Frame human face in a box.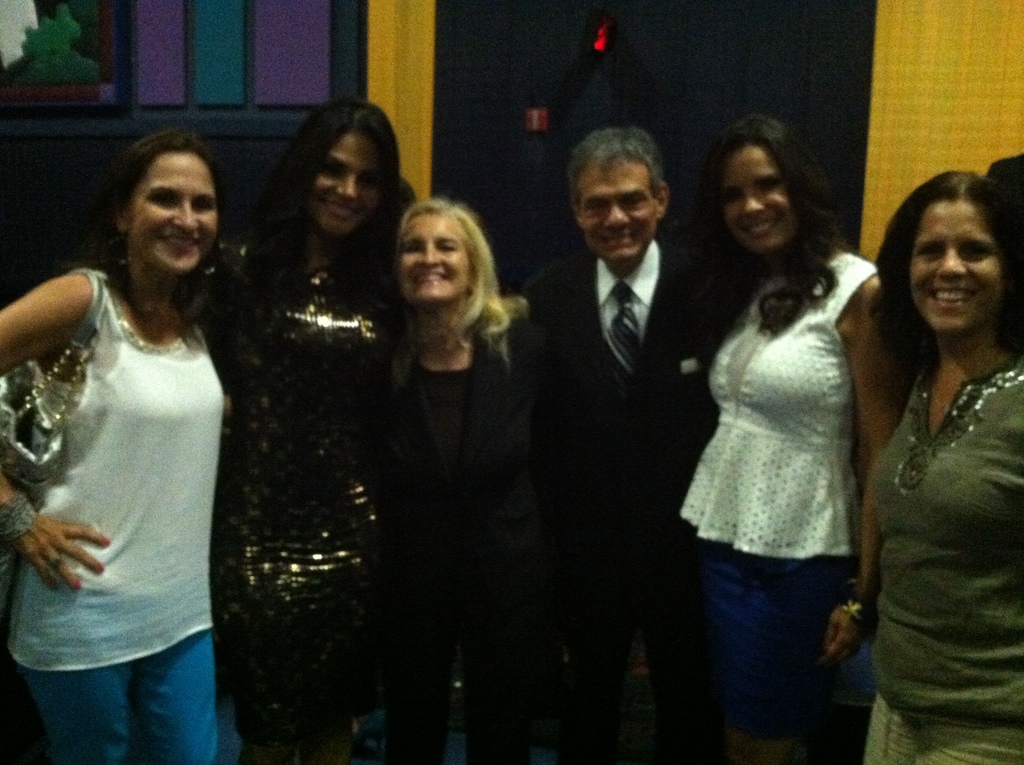
detection(307, 132, 385, 244).
